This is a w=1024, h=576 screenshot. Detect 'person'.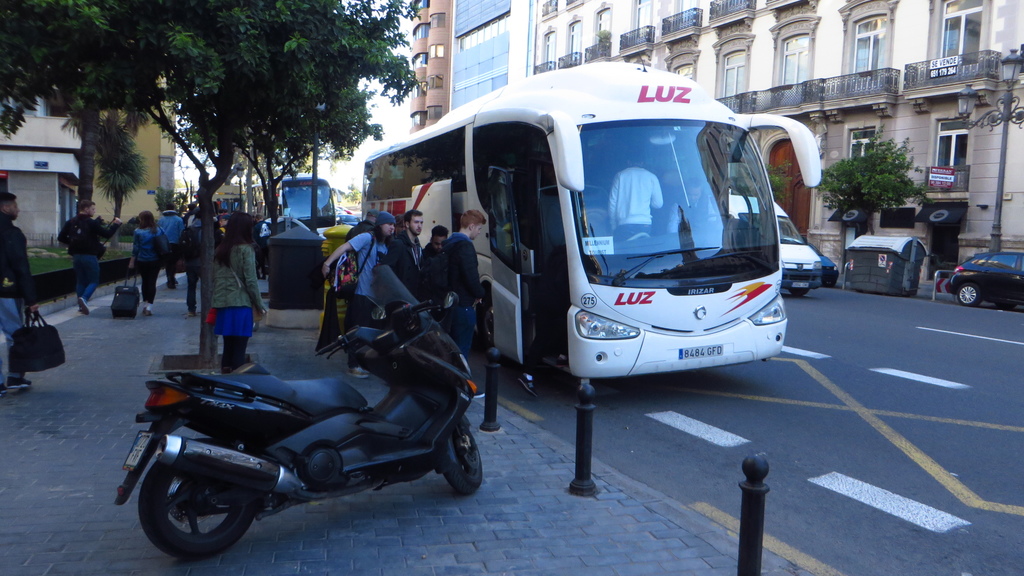
bbox=[204, 208, 268, 374].
